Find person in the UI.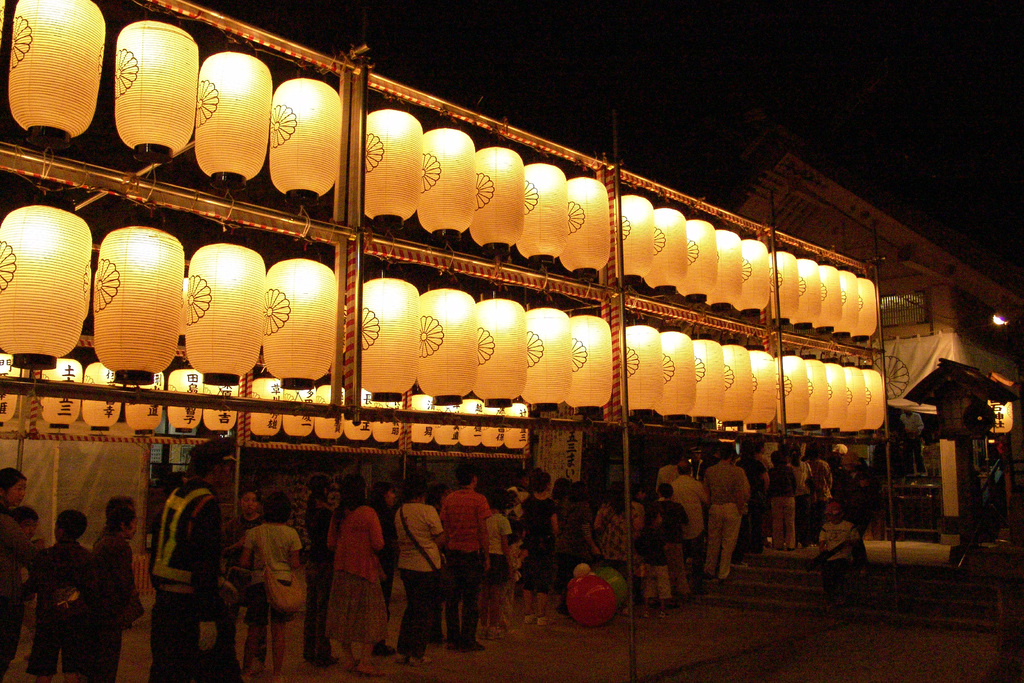
UI element at BBox(502, 487, 522, 595).
